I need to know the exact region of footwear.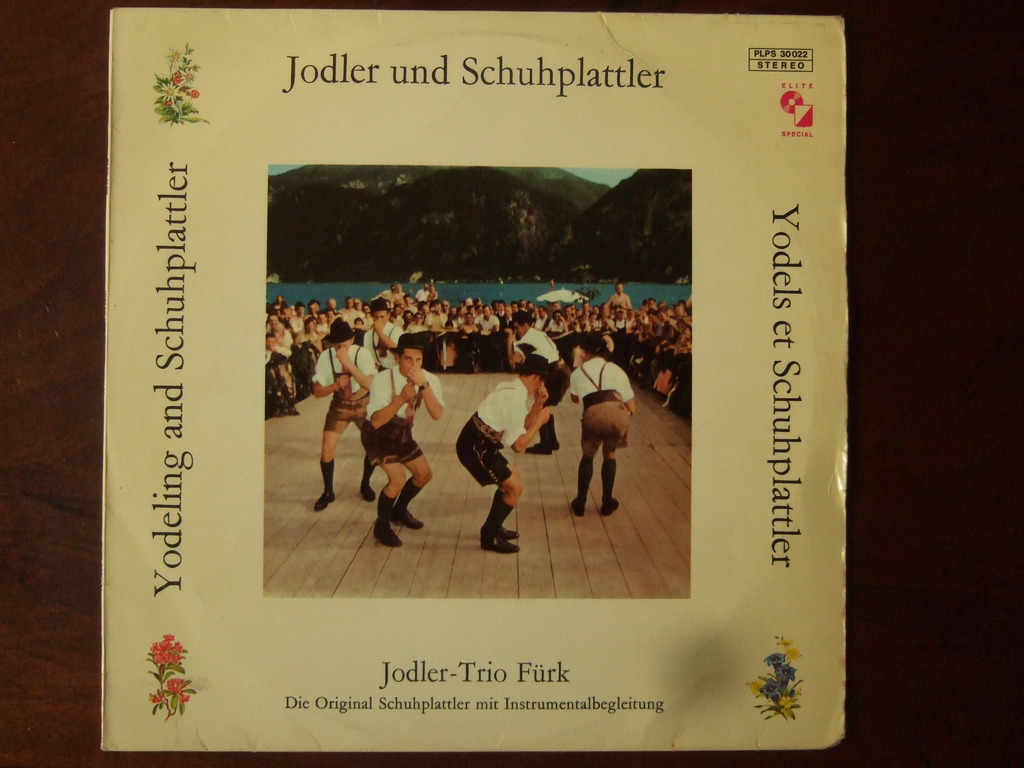
Region: (x1=497, y1=523, x2=525, y2=539).
